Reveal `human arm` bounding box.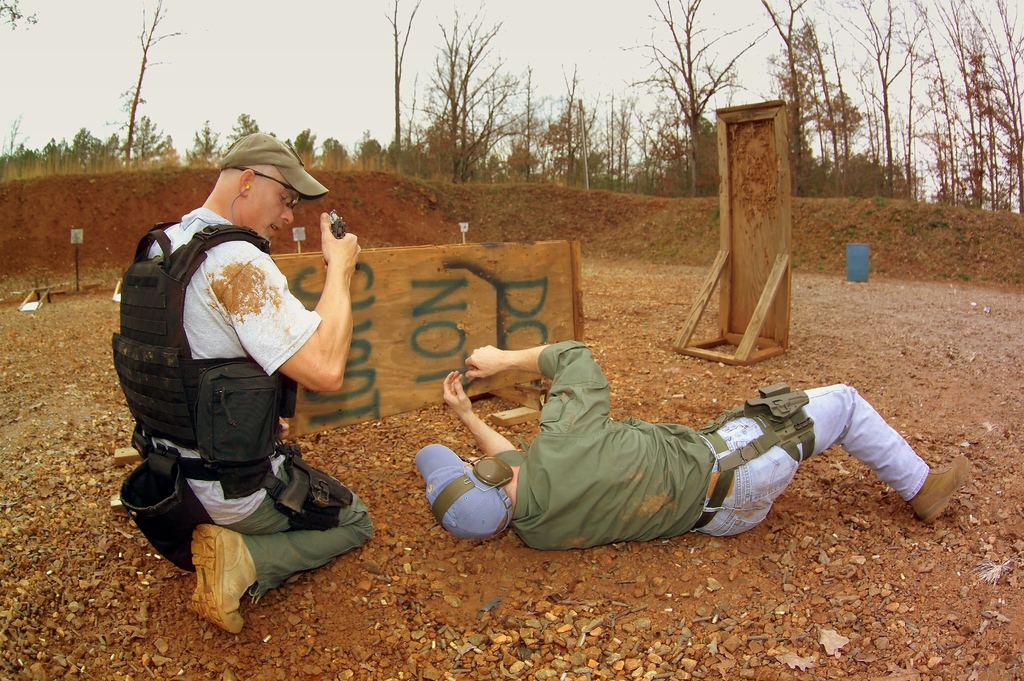
Revealed: Rect(465, 344, 612, 430).
